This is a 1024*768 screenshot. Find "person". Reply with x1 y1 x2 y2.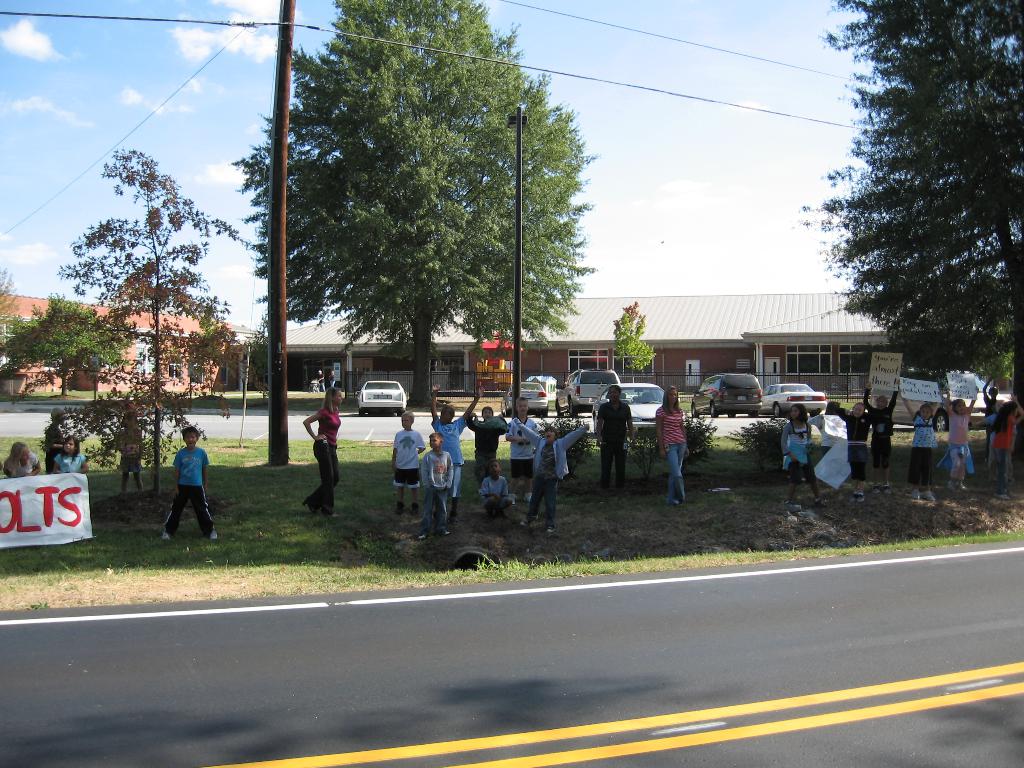
782 408 822 505.
